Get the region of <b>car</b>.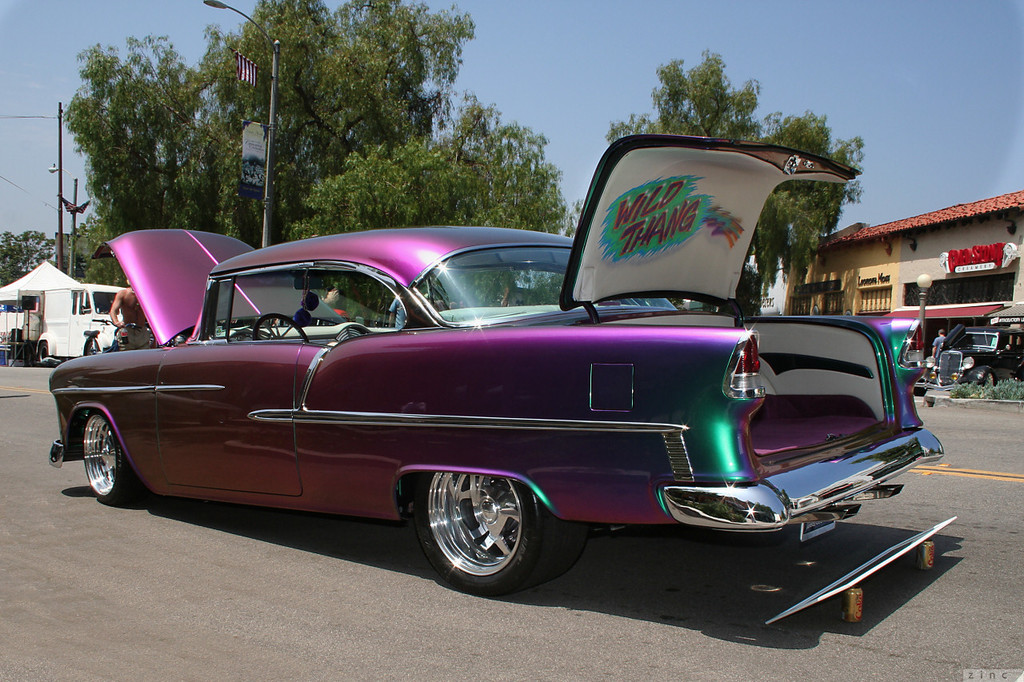
locate(931, 323, 1023, 391).
